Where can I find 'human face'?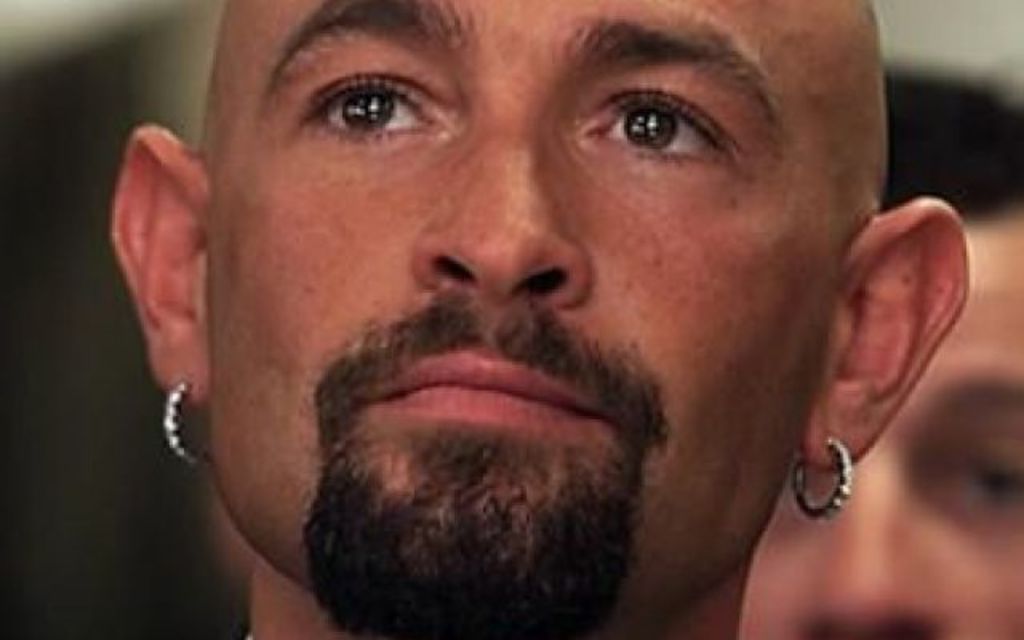
You can find it at (x1=181, y1=0, x2=843, y2=638).
